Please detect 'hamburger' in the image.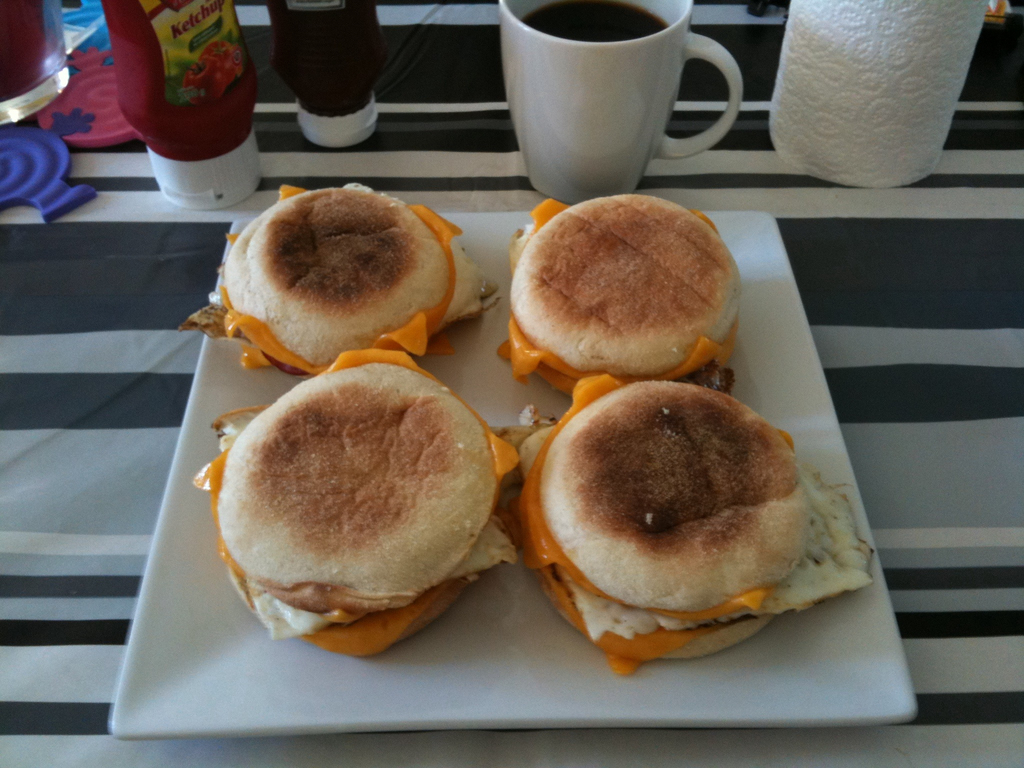
BBox(523, 375, 872, 674).
